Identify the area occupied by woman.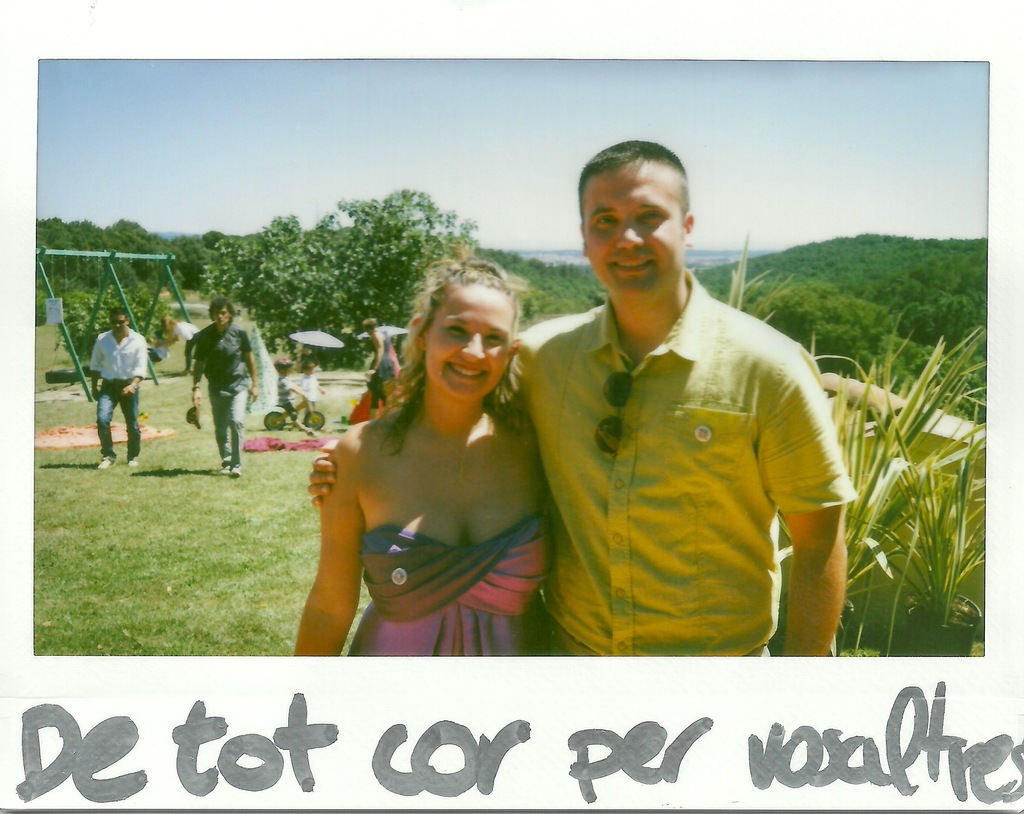
Area: rect(148, 314, 200, 375).
